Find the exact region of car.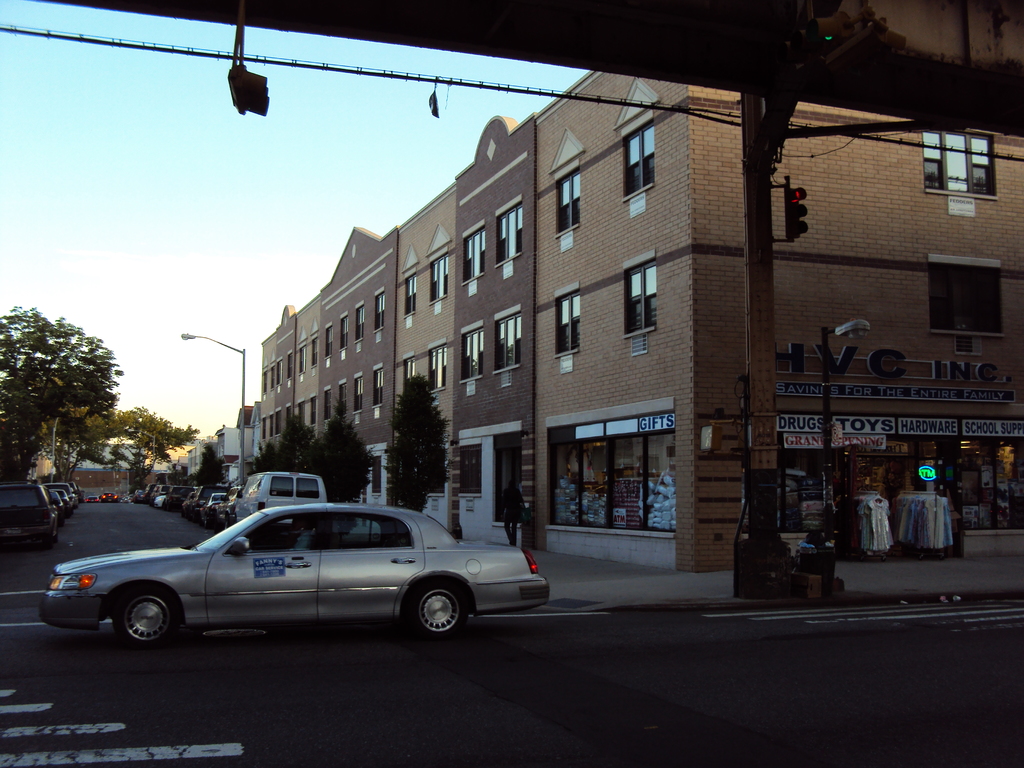
Exact region: {"left": 100, "top": 488, "right": 118, "bottom": 504}.
